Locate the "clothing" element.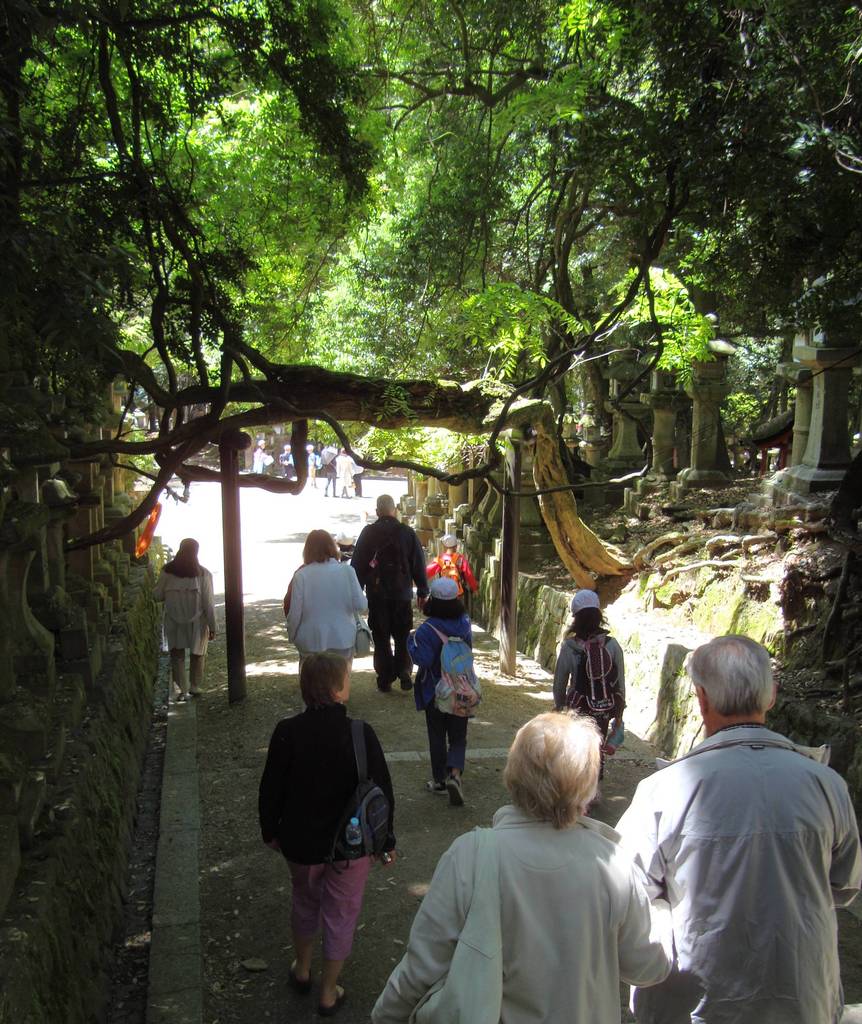
Element bbox: {"left": 401, "top": 778, "right": 683, "bottom": 1016}.
